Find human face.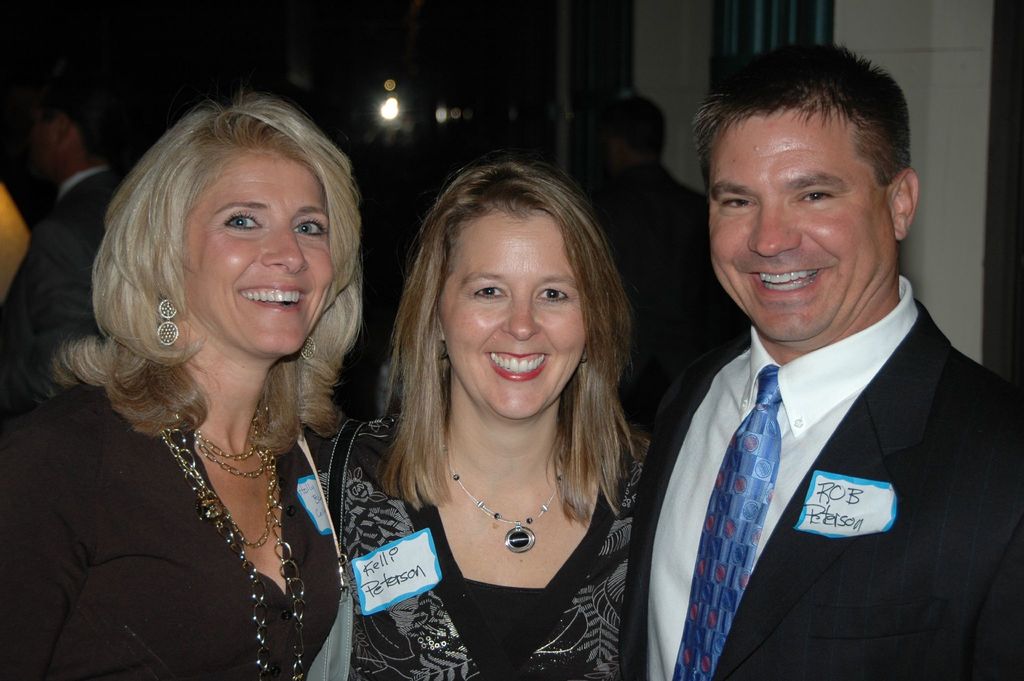
[442,215,586,418].
